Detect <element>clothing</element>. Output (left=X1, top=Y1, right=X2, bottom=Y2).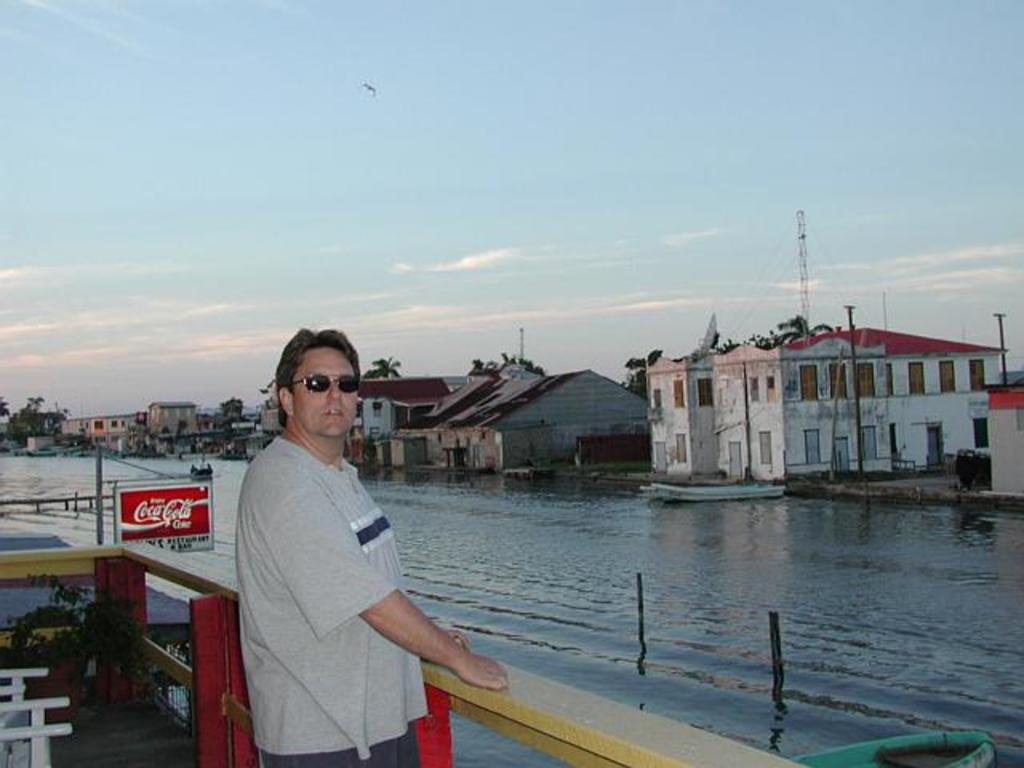
(left=232, top=437, right=429, bottom=766).
